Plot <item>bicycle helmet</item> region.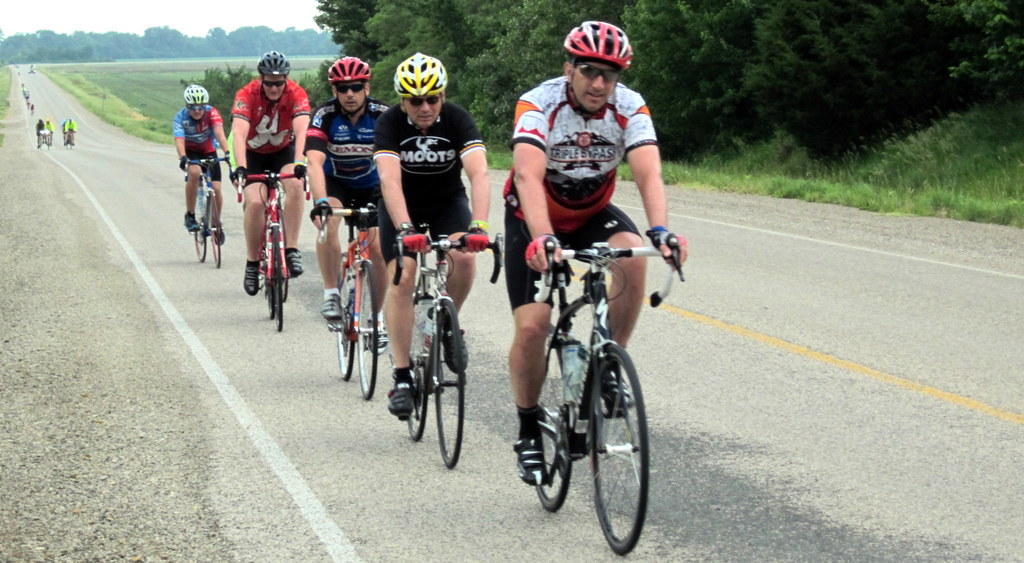
Plotted at {"left": 560, "top": 24, "right": 635, "bottom": 66}.
